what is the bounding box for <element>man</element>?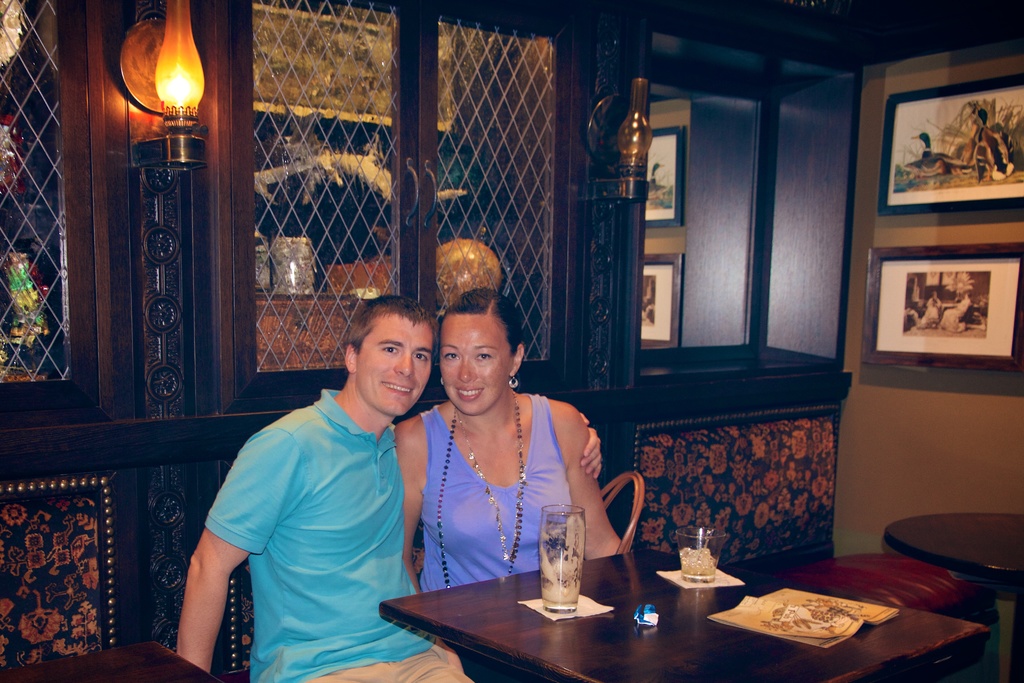
pyautogui.locateOnScreen(183, 271, 445, 682).
